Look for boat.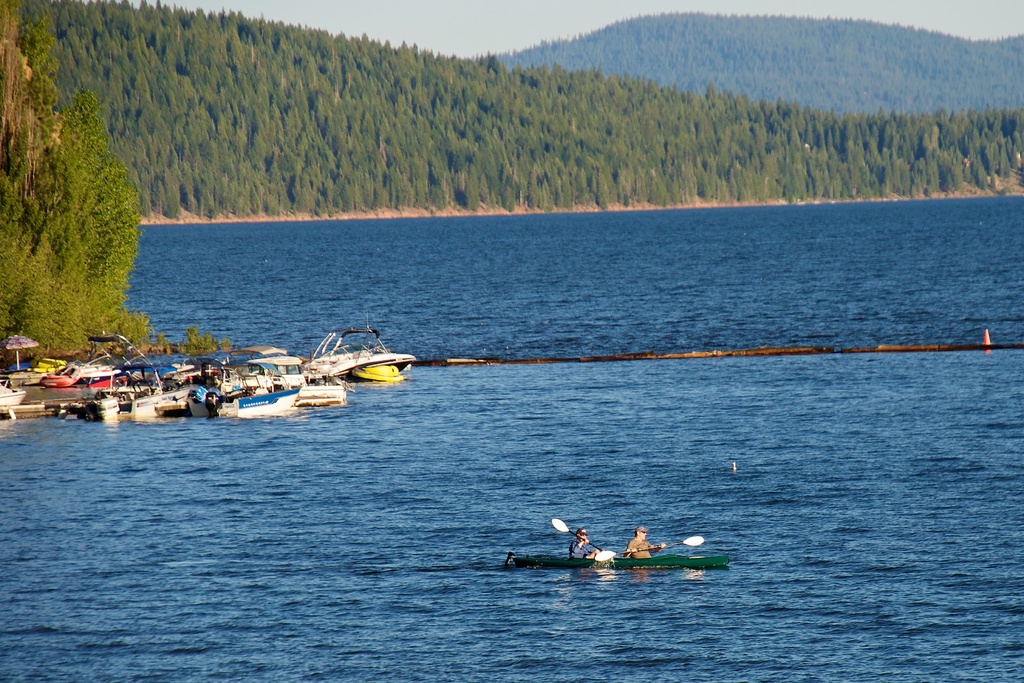
Found: {"x1": 305, "y1": 311, "x2": 416, "y2": 386}.
